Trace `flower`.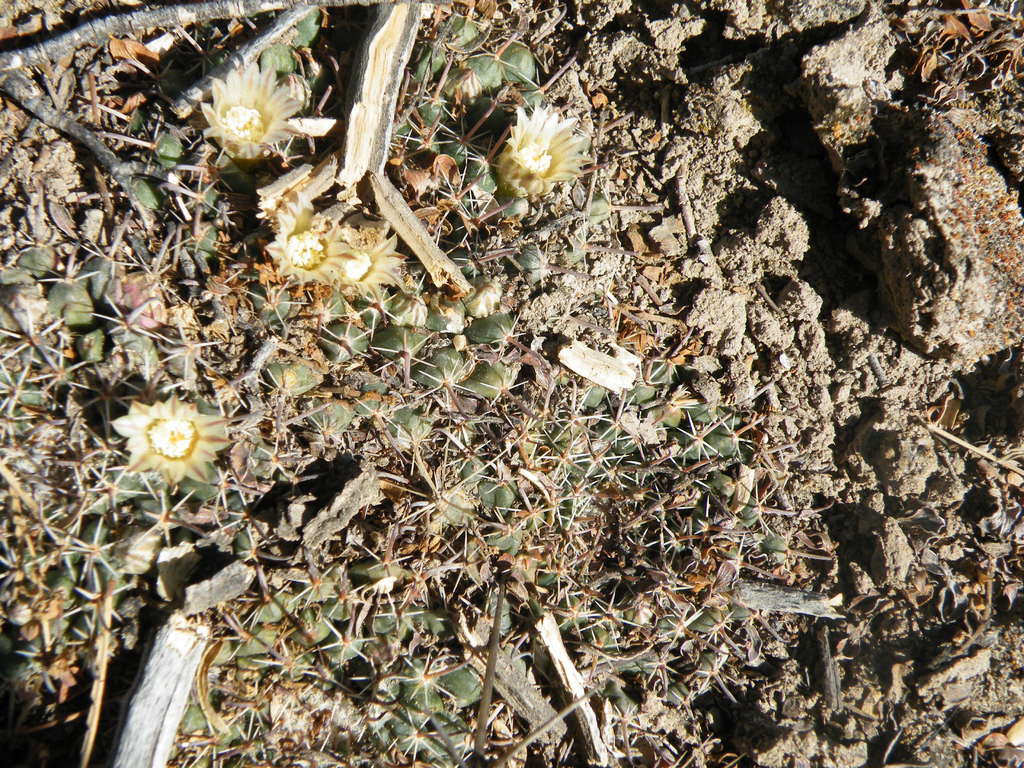
Traced to <bbox>115, 387, 229, 491</bbox>.
